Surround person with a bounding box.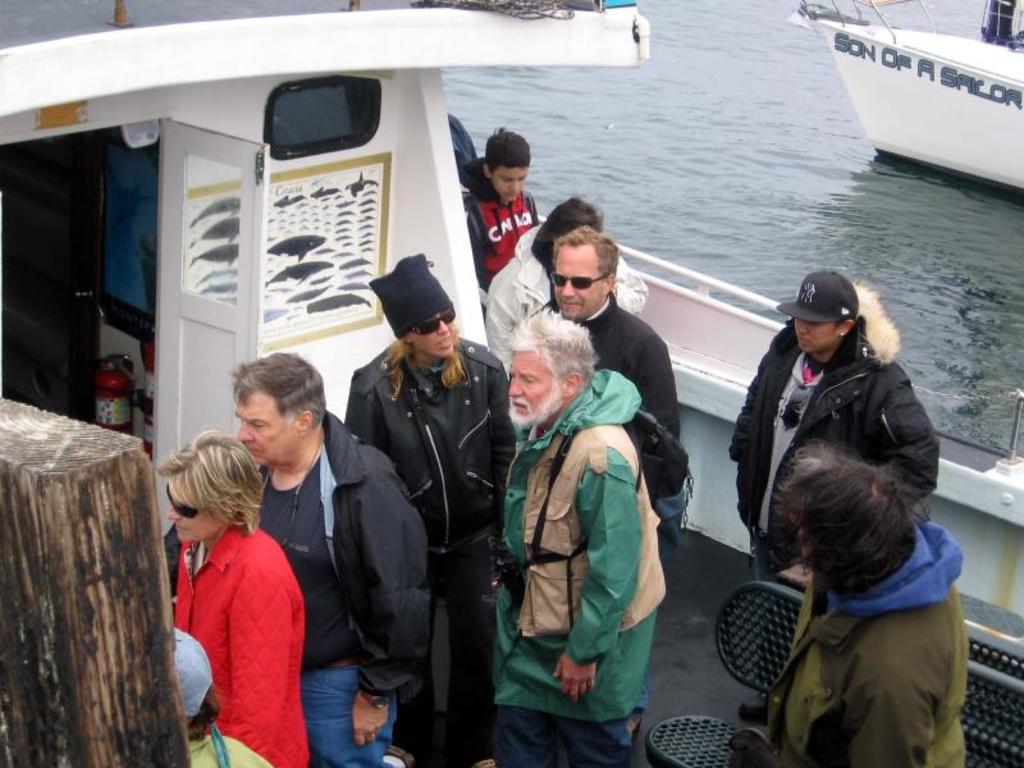
(x1=157, y1=634, x2=283, y2=767).
